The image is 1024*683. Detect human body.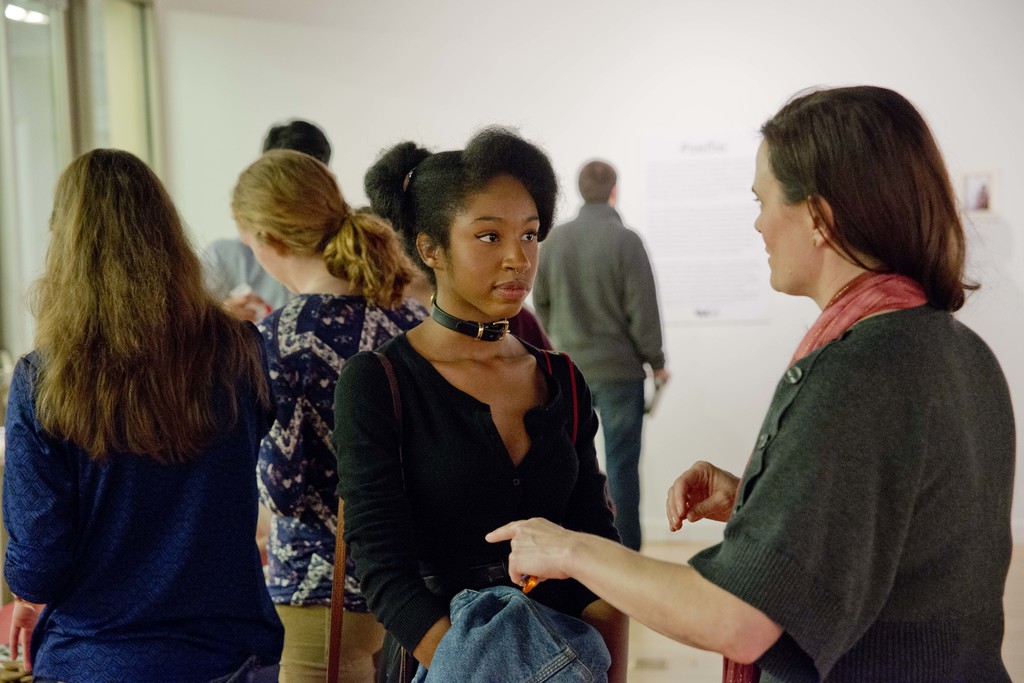
Detection: [x1=321, y1=157, x2=625, y2=673].
